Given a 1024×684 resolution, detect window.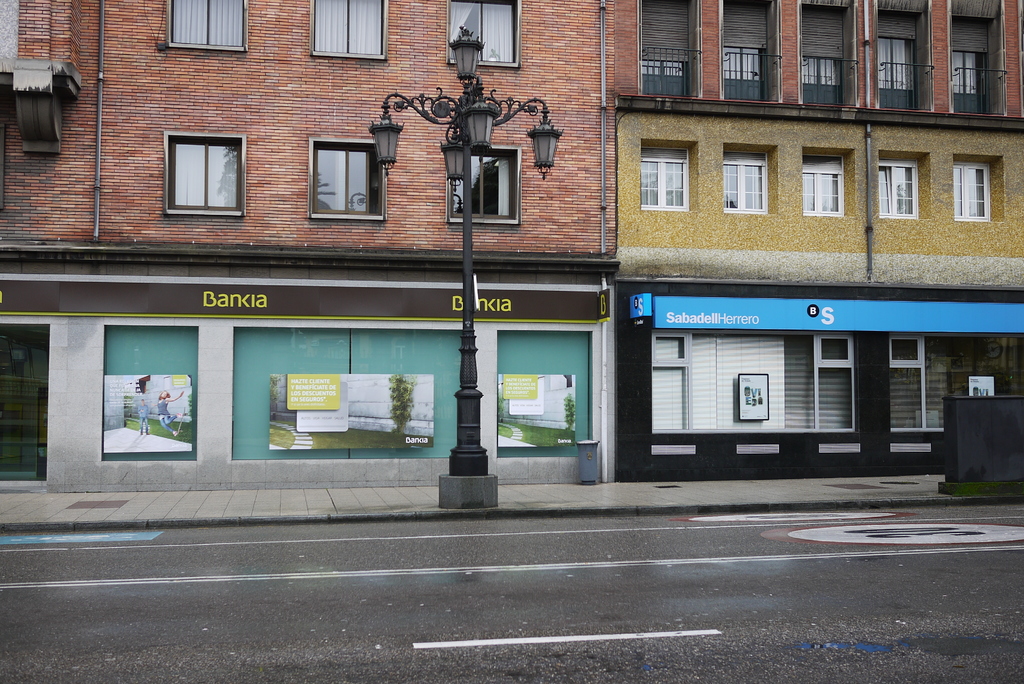
Rect(804, 147, 853, 216).
